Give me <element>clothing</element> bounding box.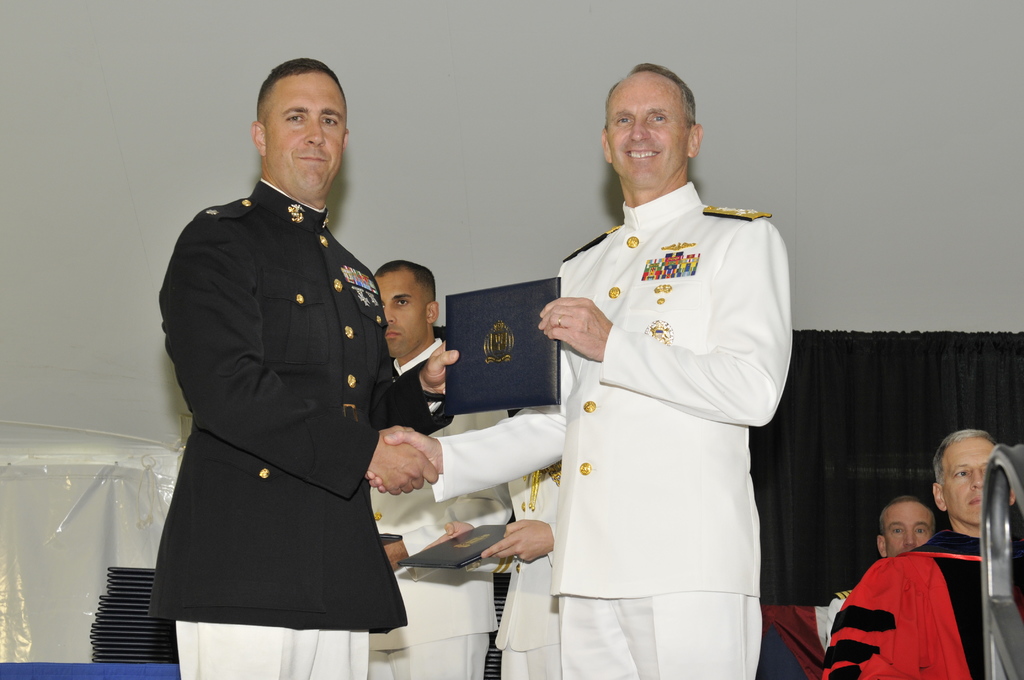
<region>371, 332, 515, 679</region>.
